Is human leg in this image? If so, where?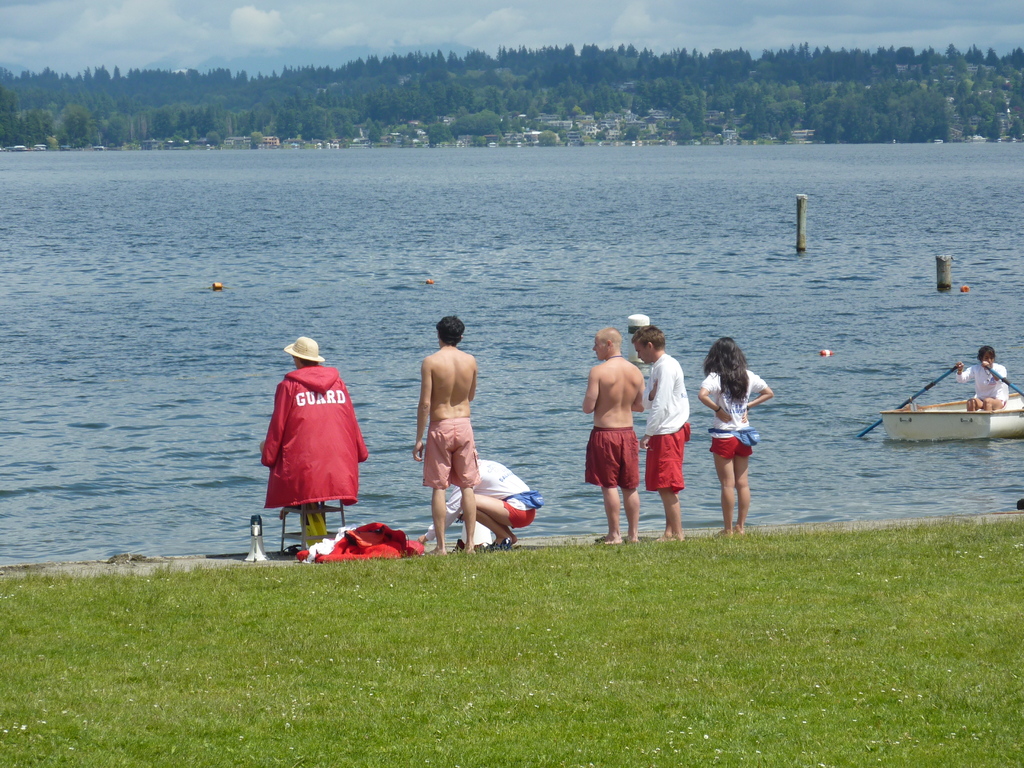
Yes, at <region>732, 431, 746, 539</region>.
